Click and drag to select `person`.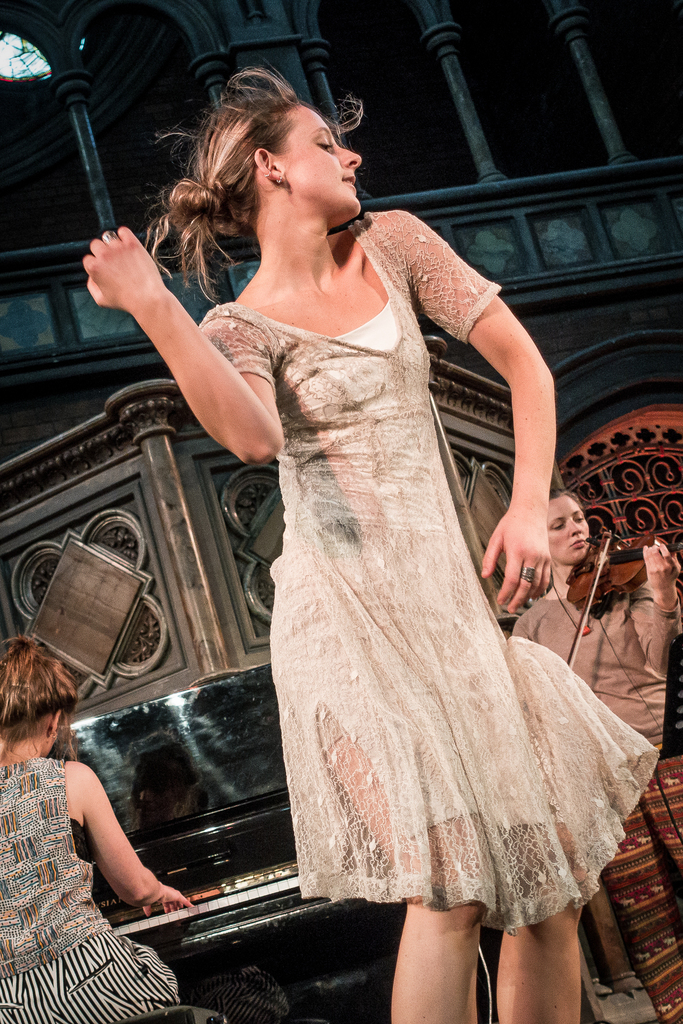
Selection: bbox=[85, 67, 659, 1023].
